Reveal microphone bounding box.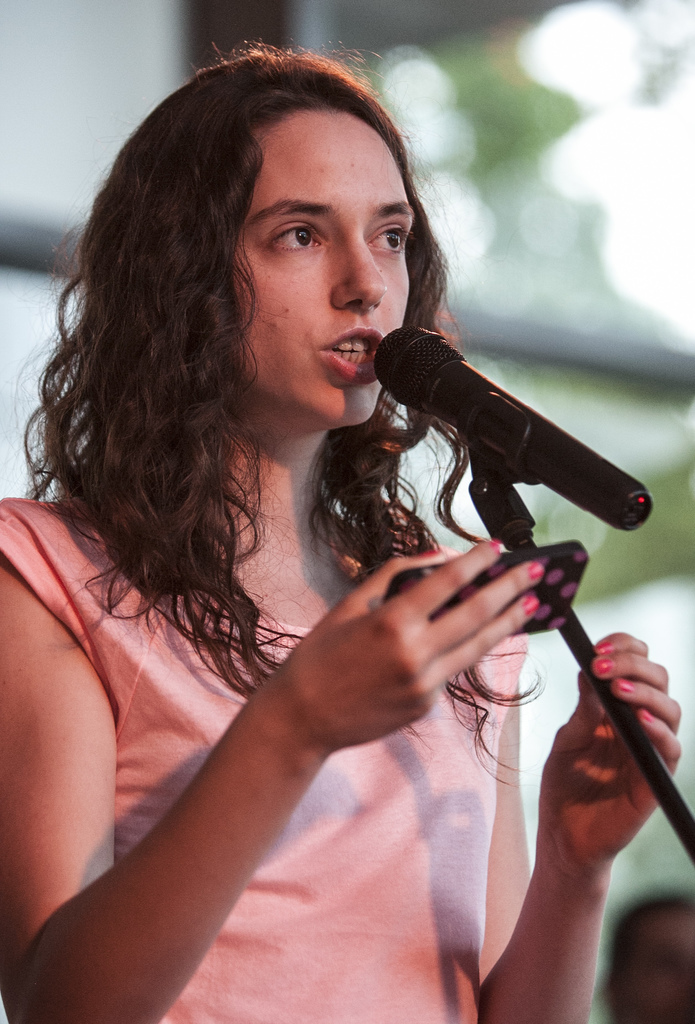
Revealed: 372, 331, 655, 532.
